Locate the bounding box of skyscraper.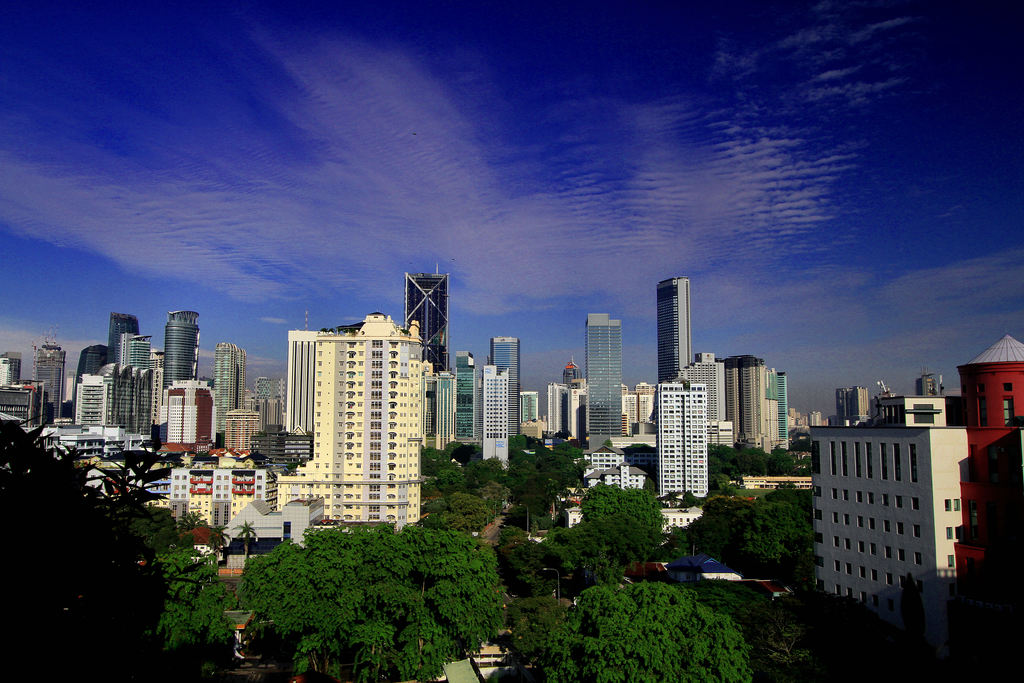
Bounding box: [left=107, top=310, right=140, bottom=366].
